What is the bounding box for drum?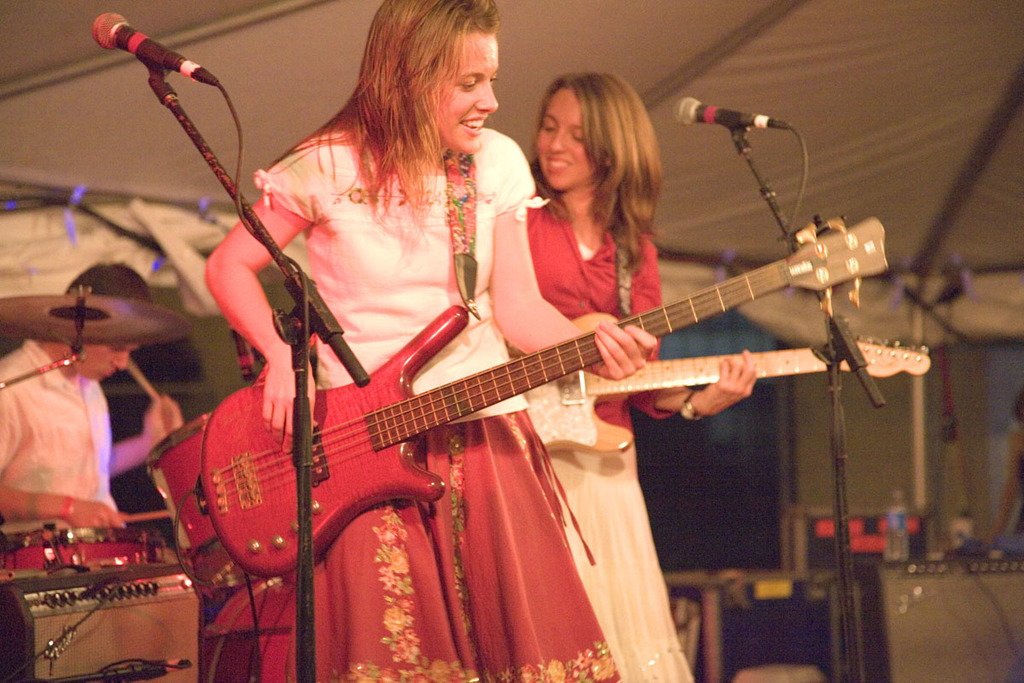
box(145, 412, 279, 590).
